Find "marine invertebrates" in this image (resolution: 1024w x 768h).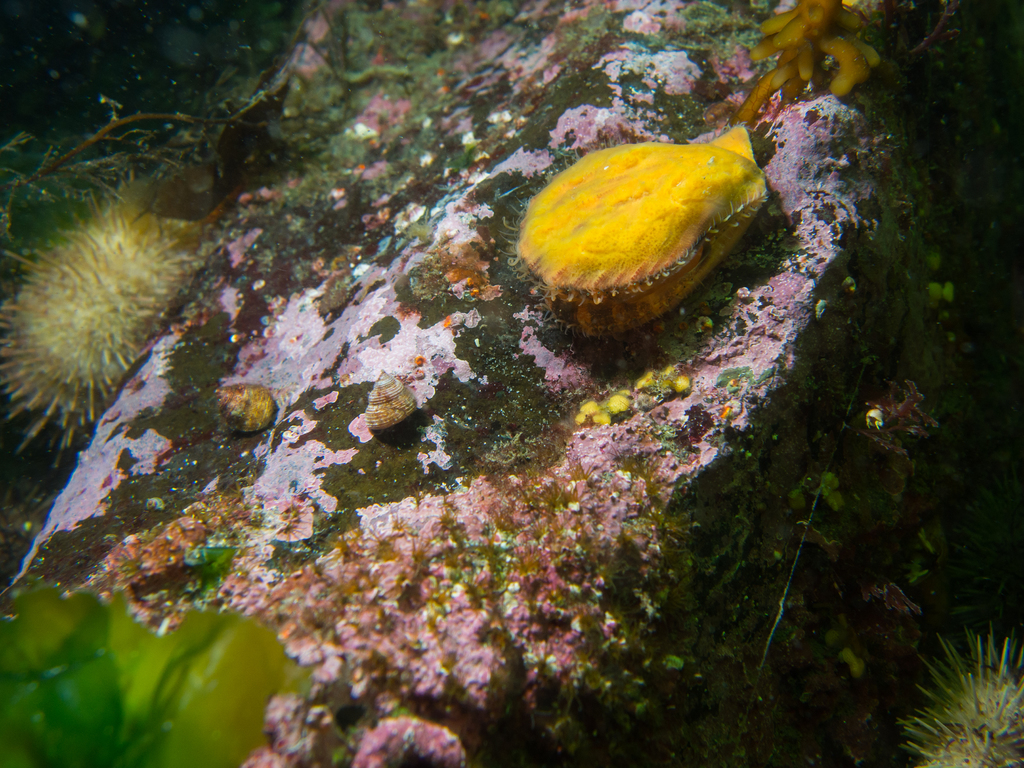
[0,558,318,767].
